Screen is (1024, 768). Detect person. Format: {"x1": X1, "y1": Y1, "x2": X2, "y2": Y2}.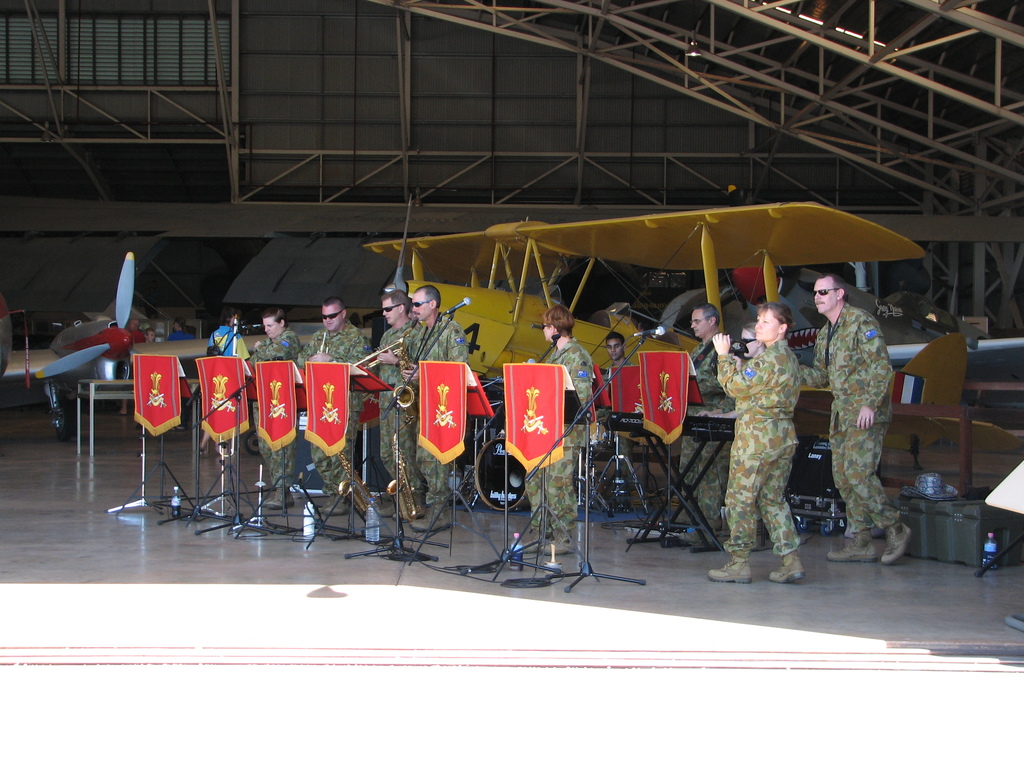
{"x1": 246, "y1": 302, "x2": 306, "y2": 509}.
